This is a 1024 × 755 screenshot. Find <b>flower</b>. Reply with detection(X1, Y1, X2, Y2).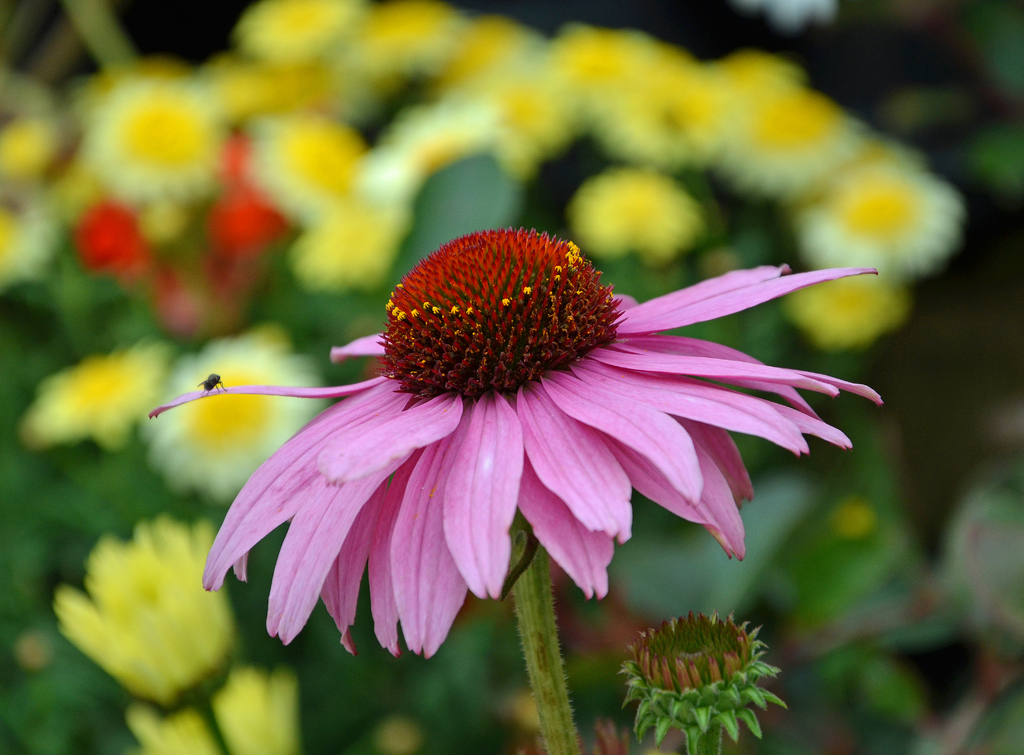
detection(120, 666, 304, 754).
